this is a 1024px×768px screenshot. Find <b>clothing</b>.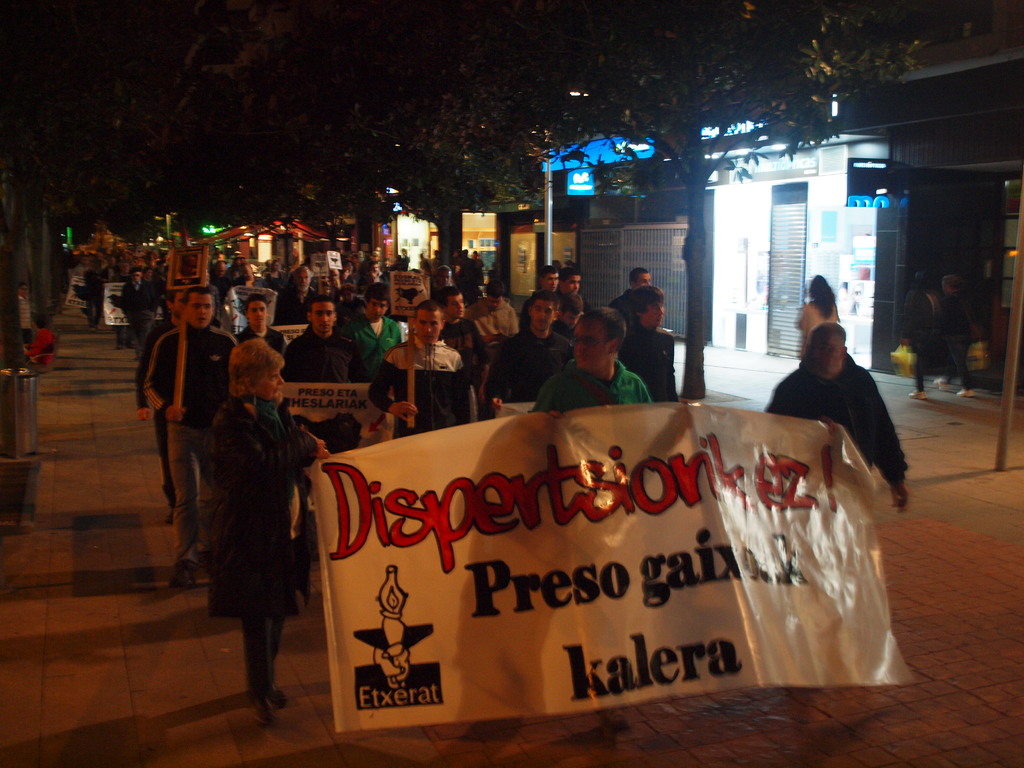
Bounding box: (left=151, top=314, right=248, bottom=542).
